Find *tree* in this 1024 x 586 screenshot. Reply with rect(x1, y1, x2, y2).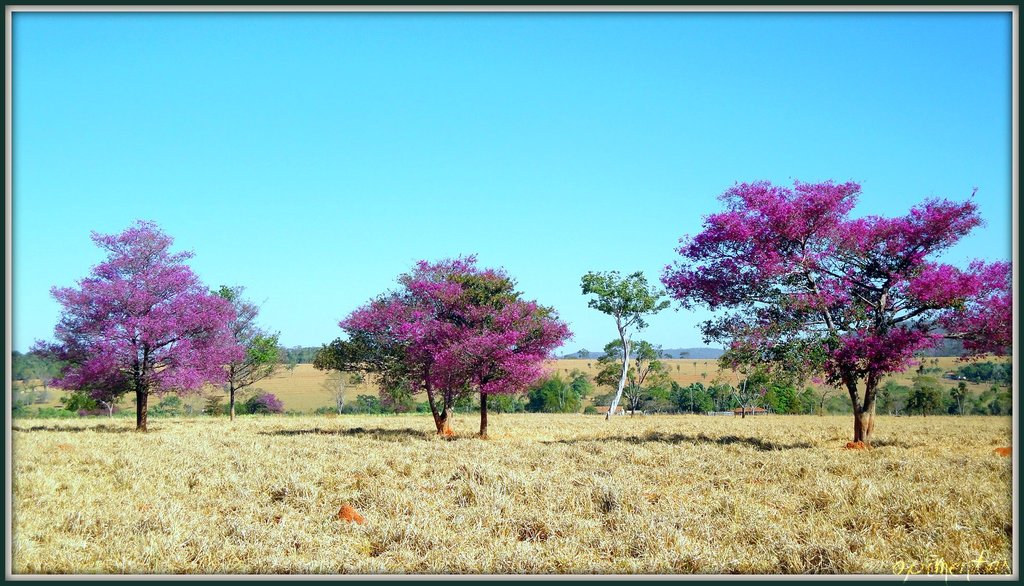
rect(307, 261, 564, 437).
